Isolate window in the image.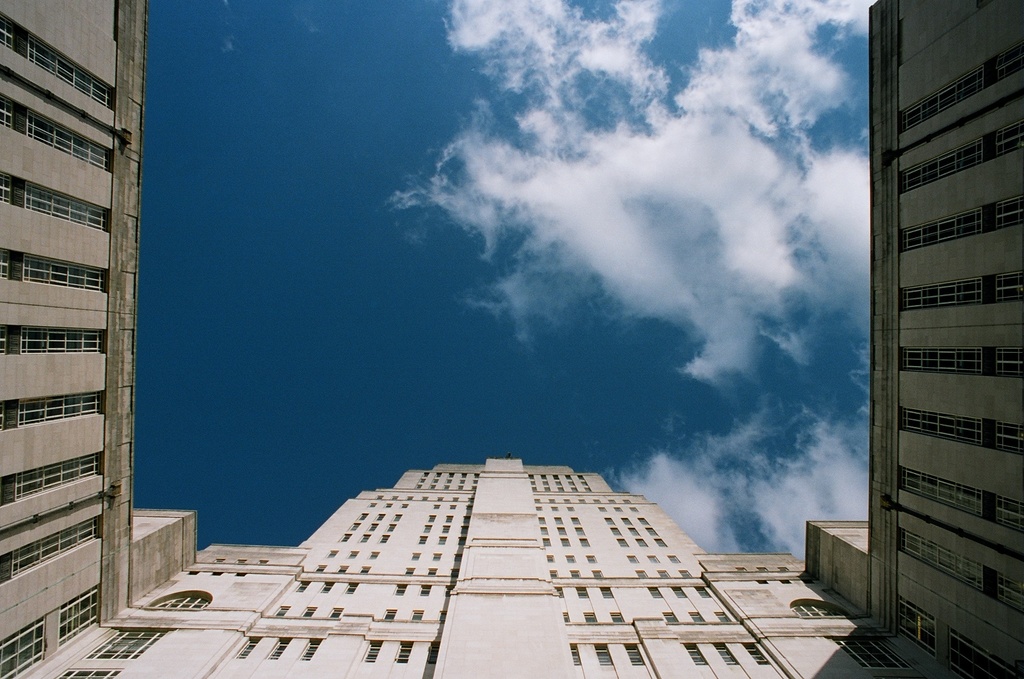
Isolated region: <region>575, 474, 586, 481</region>.
